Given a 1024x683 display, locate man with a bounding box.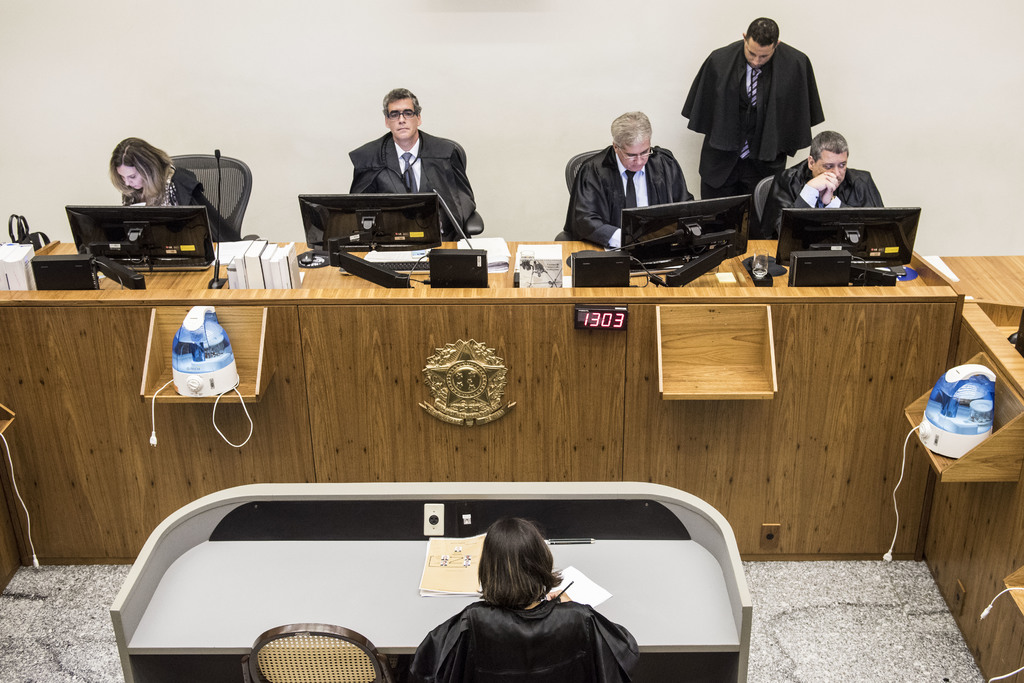
Located: 760 122 911 241.
